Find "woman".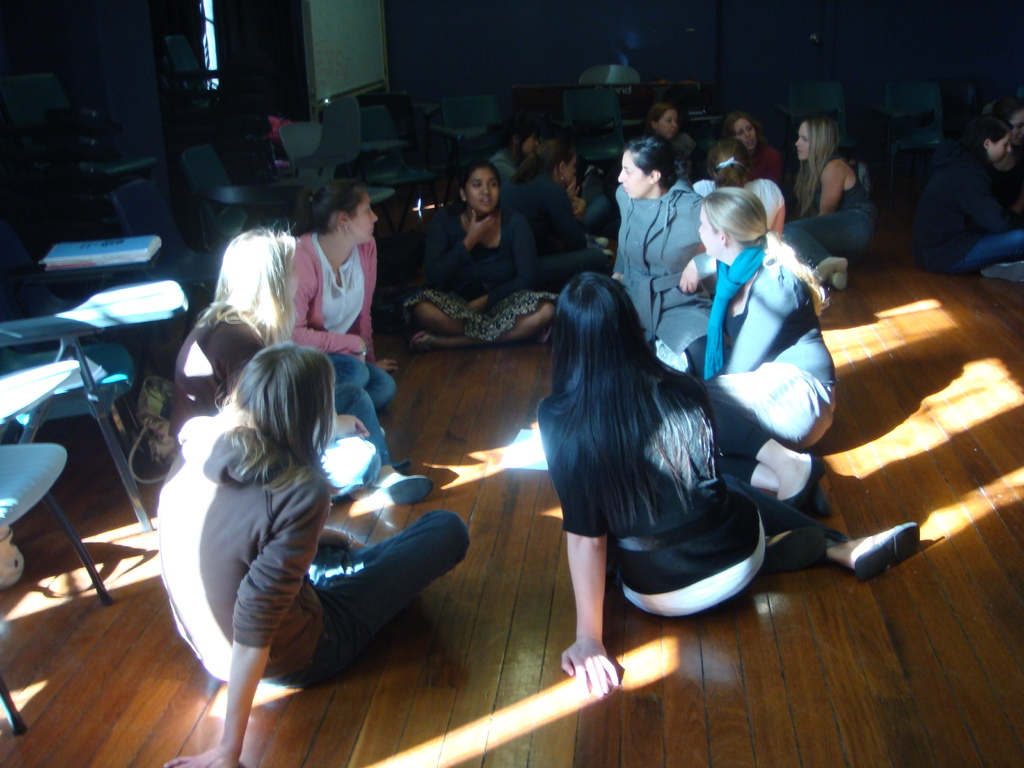
bbox=[282, 177, 399, 410].
